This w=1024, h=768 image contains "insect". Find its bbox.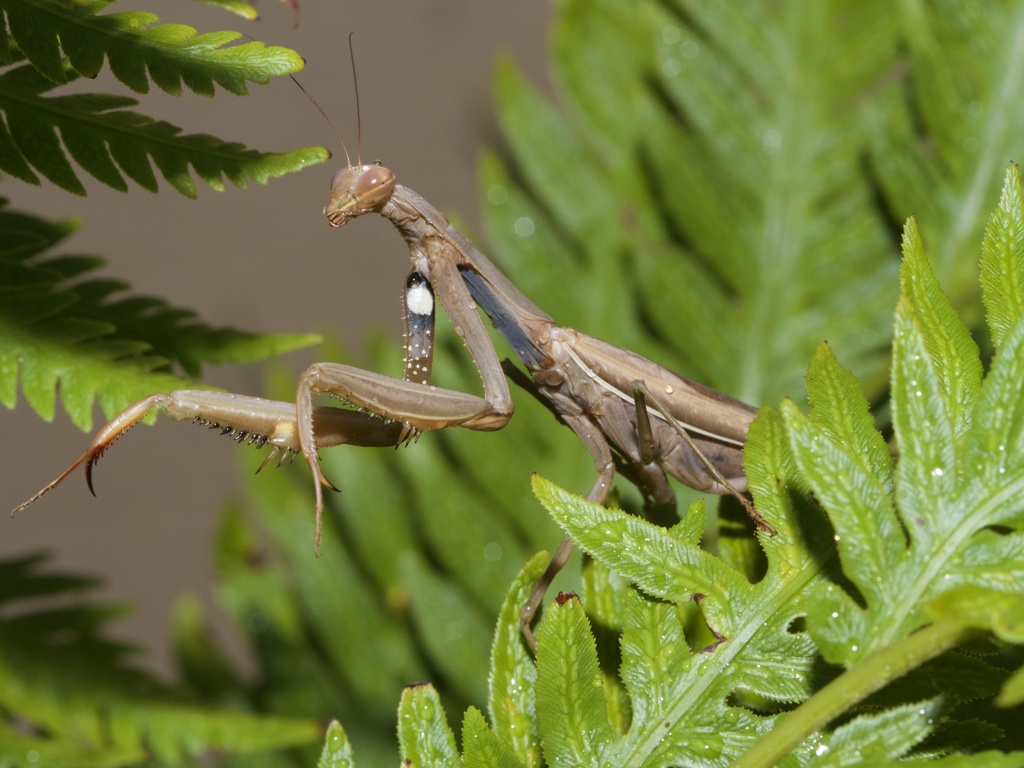
locate(6, 32, 782, 658).
